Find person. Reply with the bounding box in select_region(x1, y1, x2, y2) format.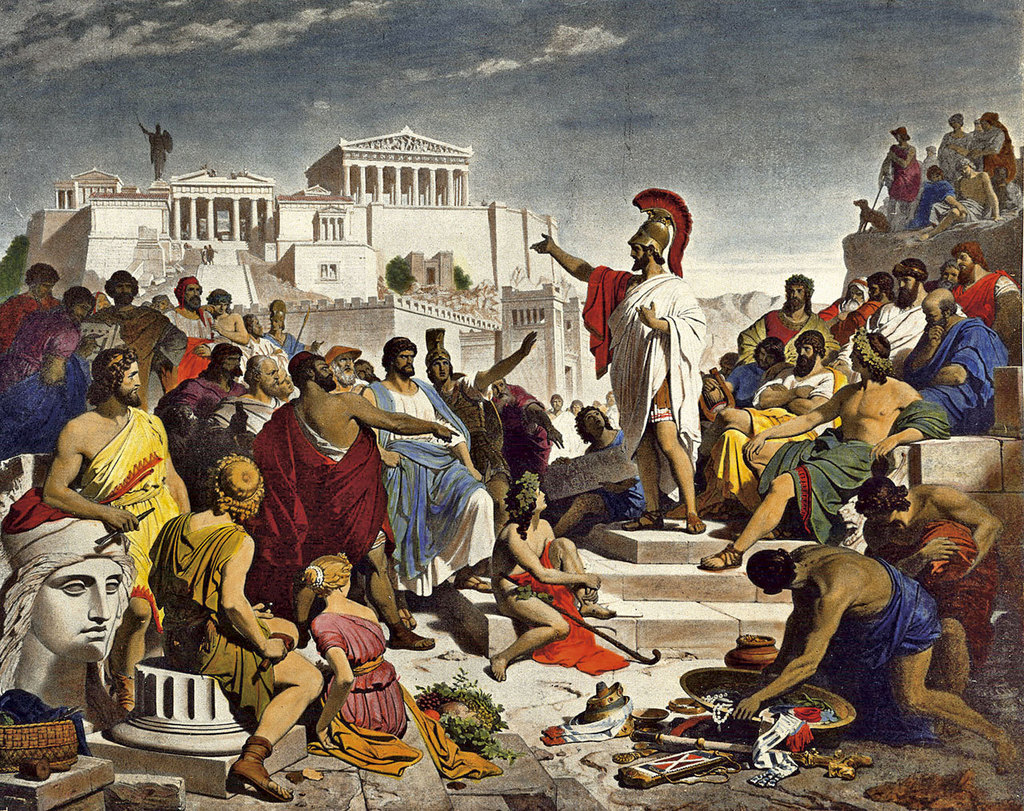
select_region(207, 275, 255, 357).
